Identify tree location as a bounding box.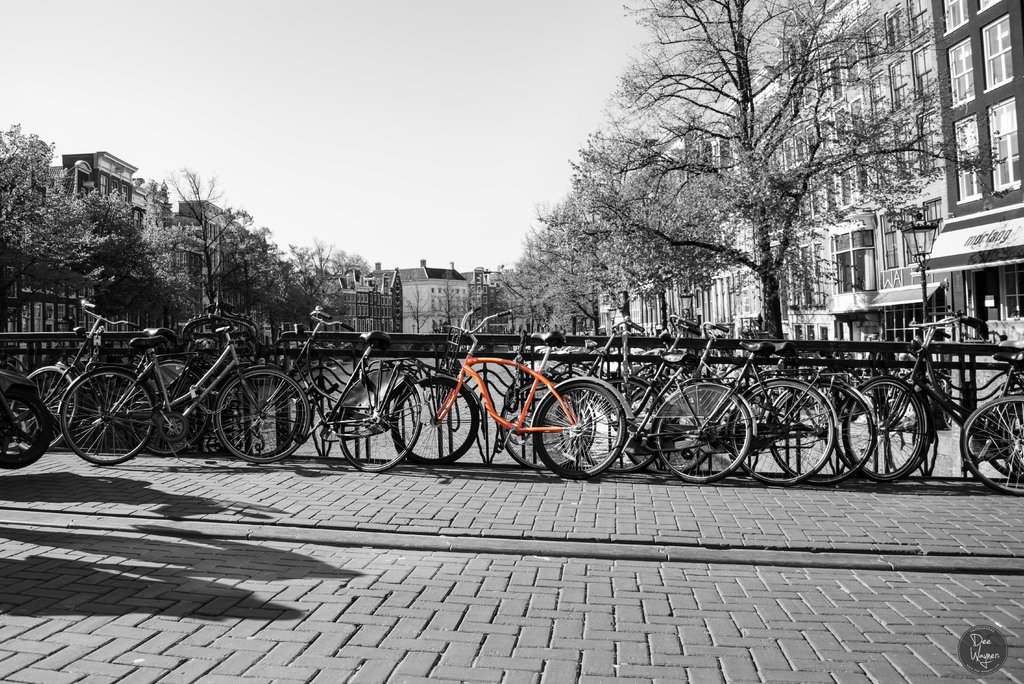
l=128, t=176, r=295, b=325.
